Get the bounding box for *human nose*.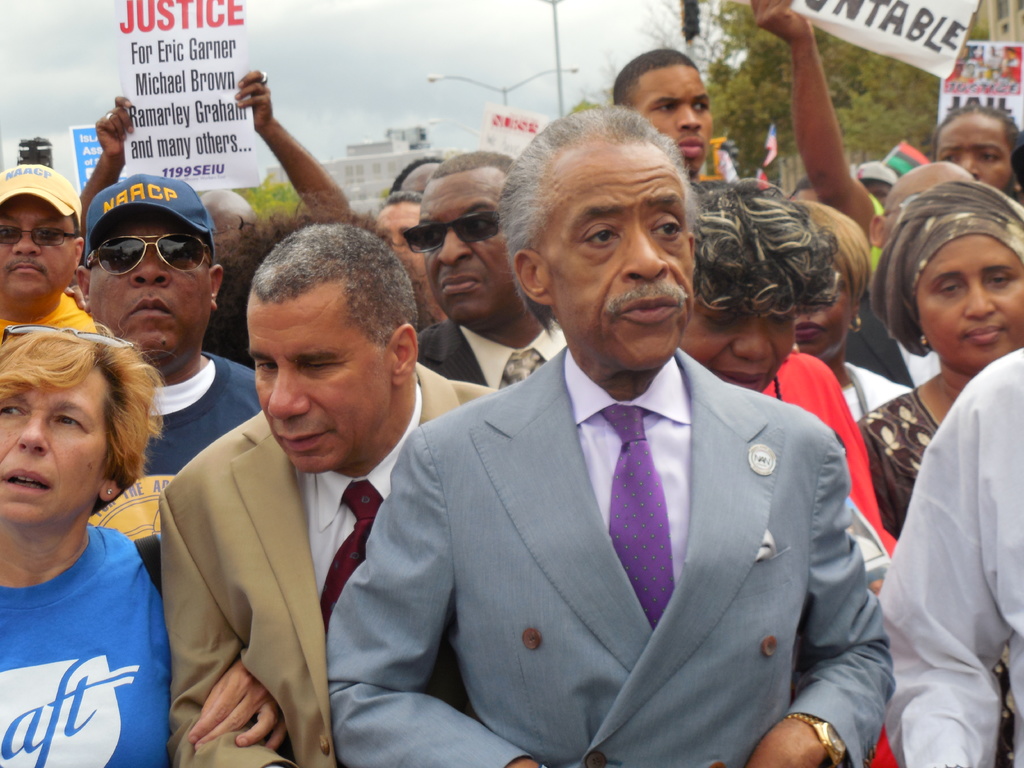
[627,218,669,281].
